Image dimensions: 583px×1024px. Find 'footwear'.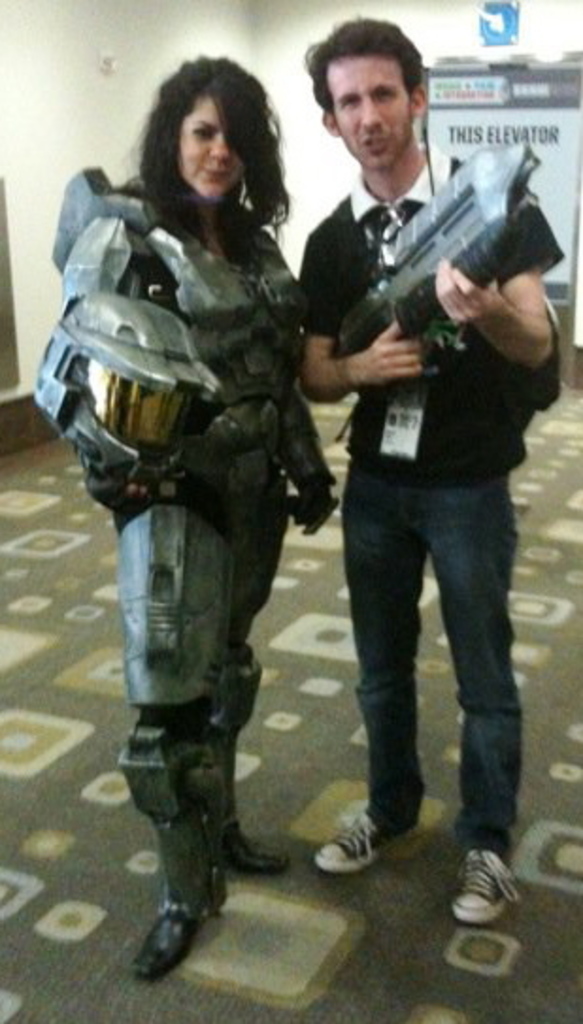
(455, 832, 538, 952).
